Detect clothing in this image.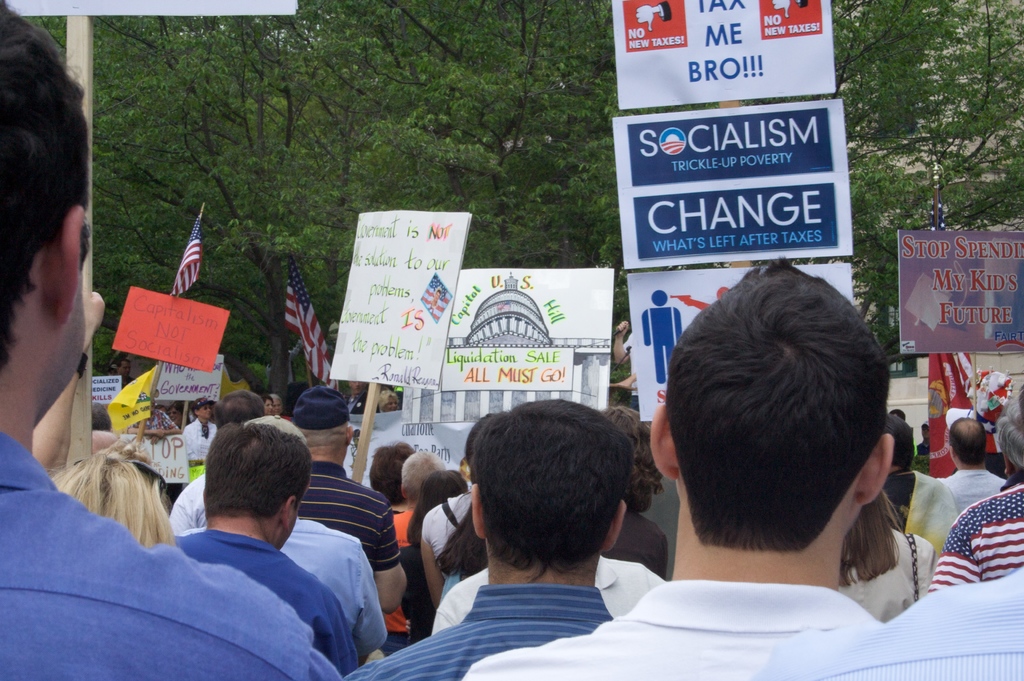
Detection: <bbox>926, 468, 1023, 596</bbox>.
